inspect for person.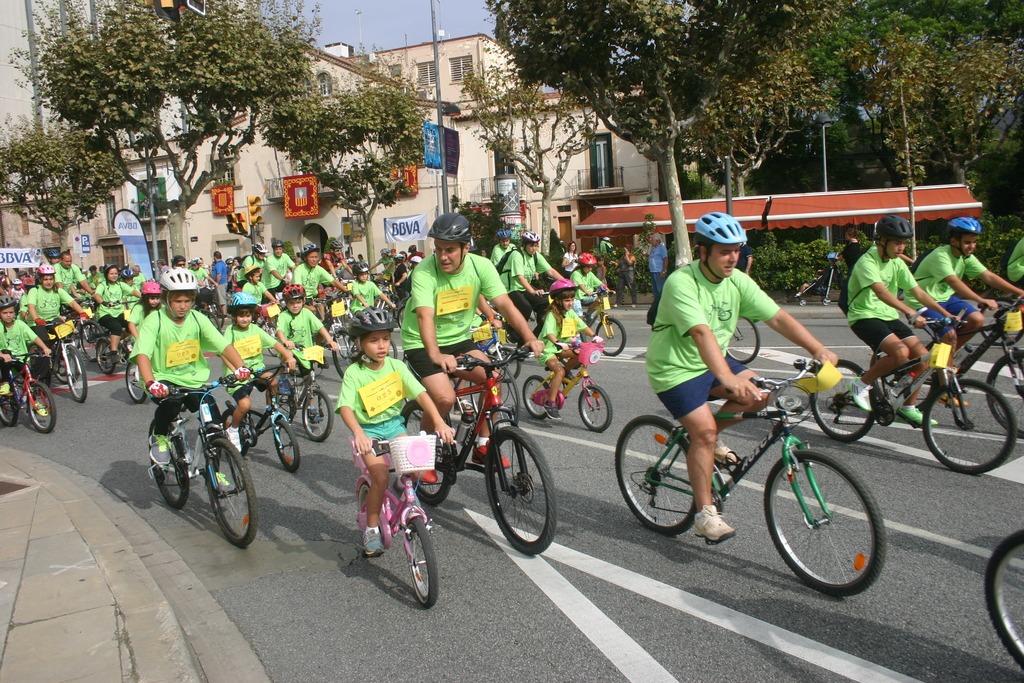
Inspection: [x1=609, y1=243, x2=635, y2=308].
